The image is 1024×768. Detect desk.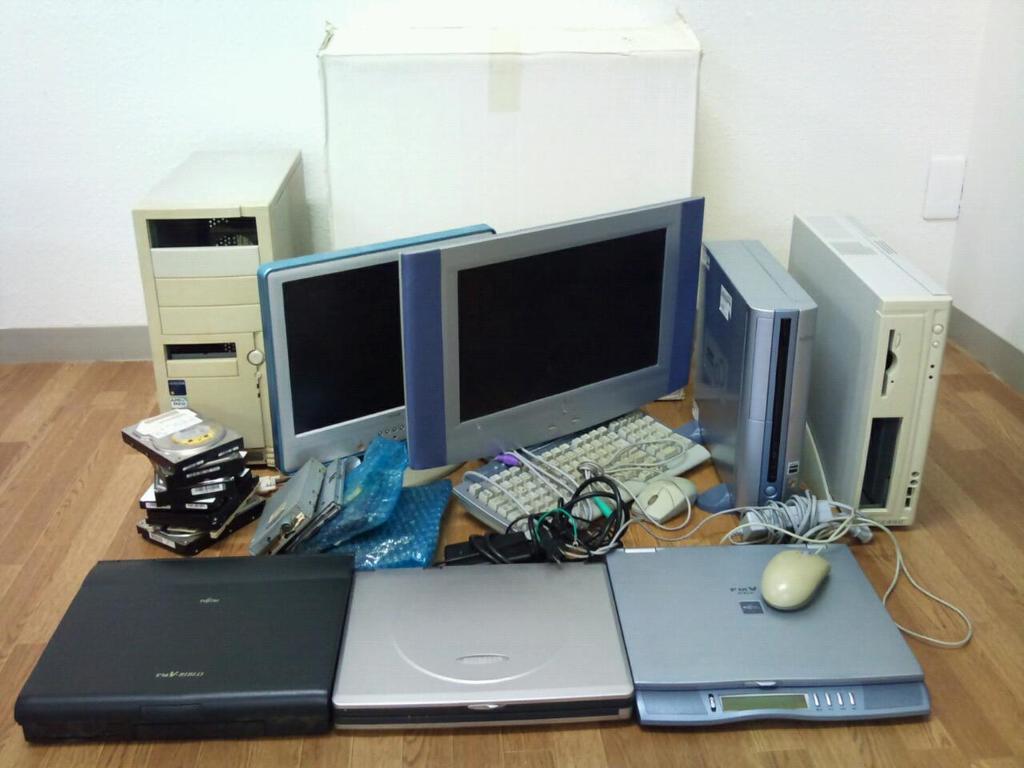
Detection: (0,358,1023,767).
